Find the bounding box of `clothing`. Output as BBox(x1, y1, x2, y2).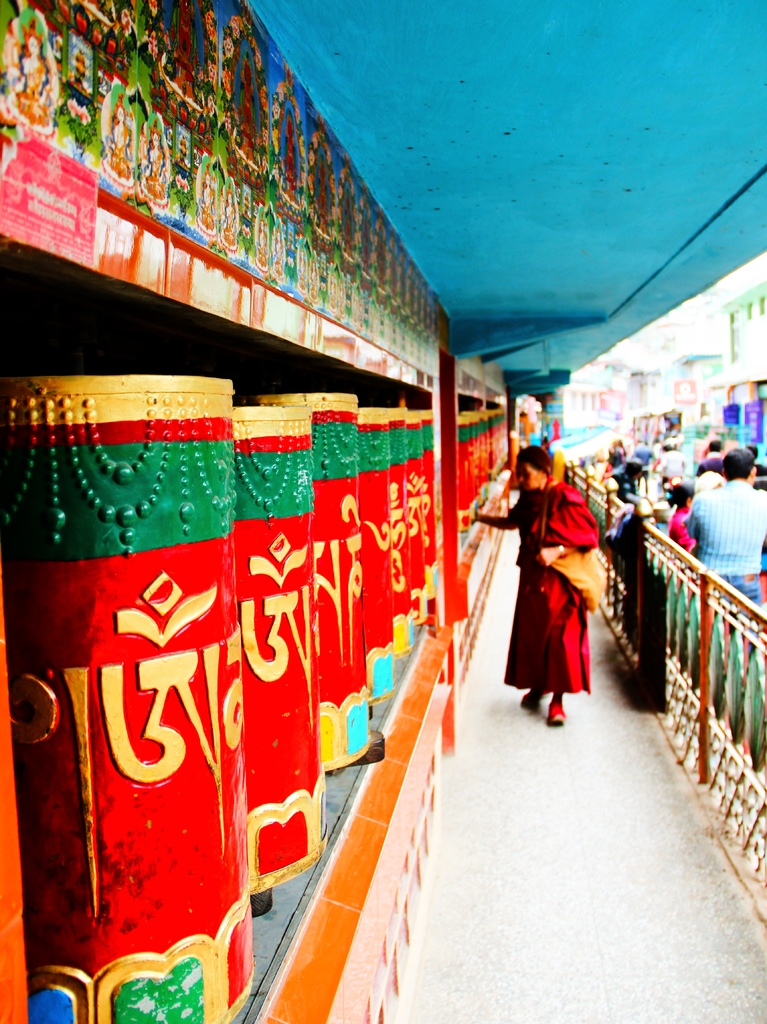
BBox(505, 468, 617, 709).
